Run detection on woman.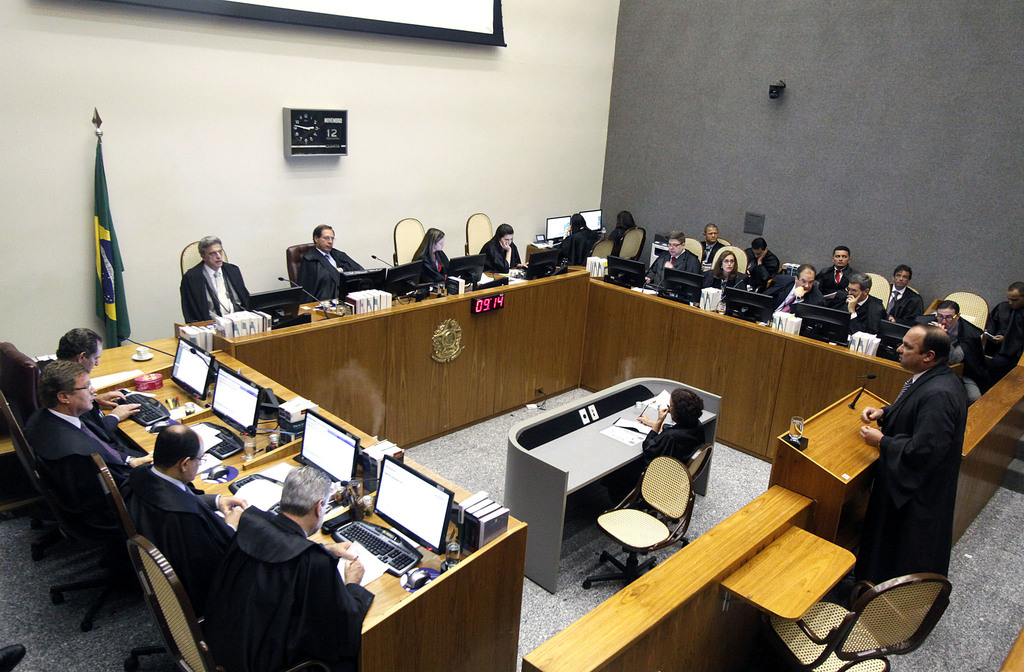
Result: box(614, 207, 635, 261).
